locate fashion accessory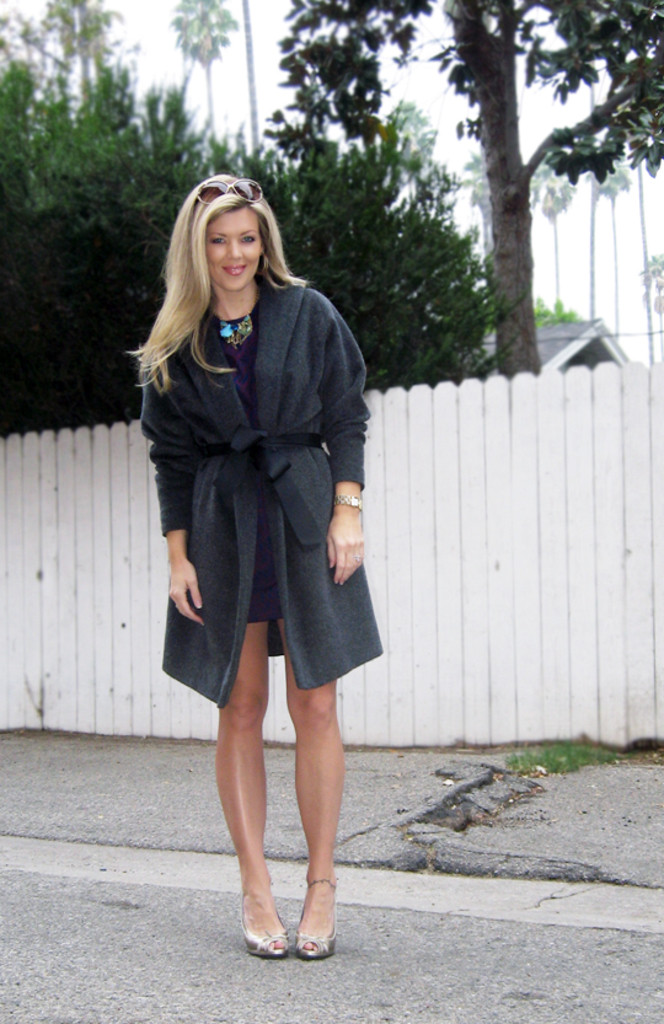
l=330, t=492, r=364, b=516
